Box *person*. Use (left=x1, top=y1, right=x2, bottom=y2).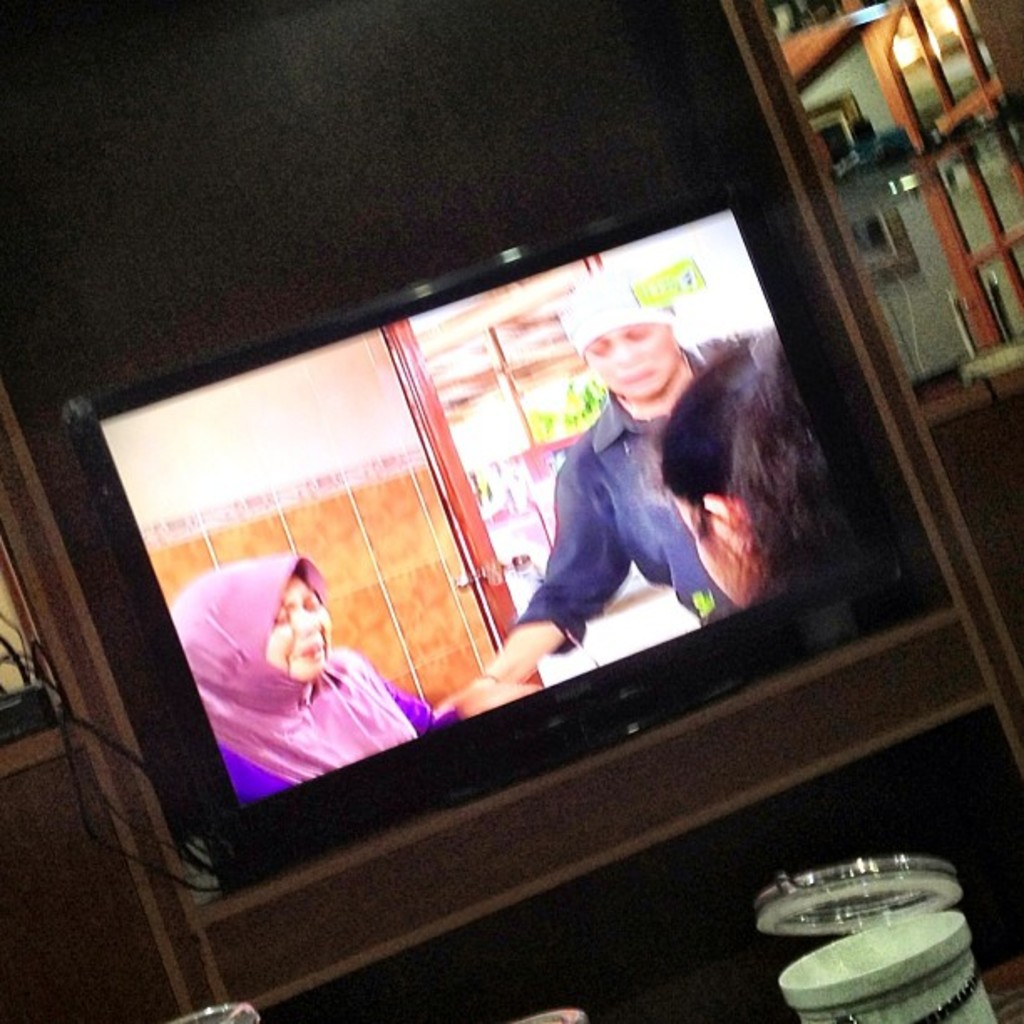
(left=440, top=259, right=741, bottom=706).
